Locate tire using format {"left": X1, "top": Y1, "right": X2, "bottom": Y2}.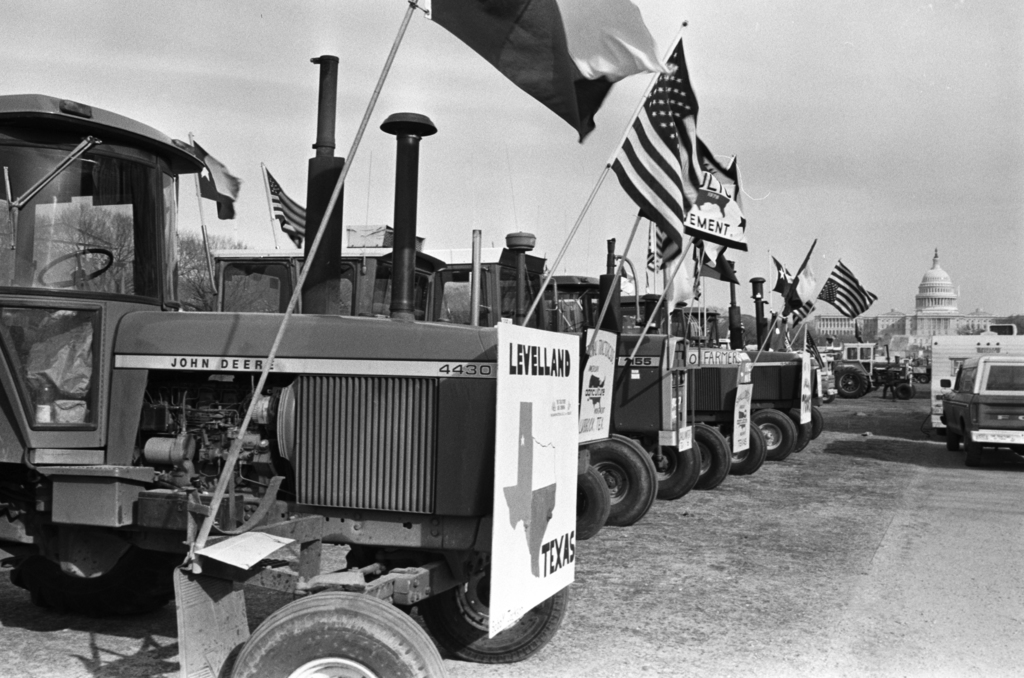
{"left": 804, "top": 404, "right": 824, "bottom": 438}.
